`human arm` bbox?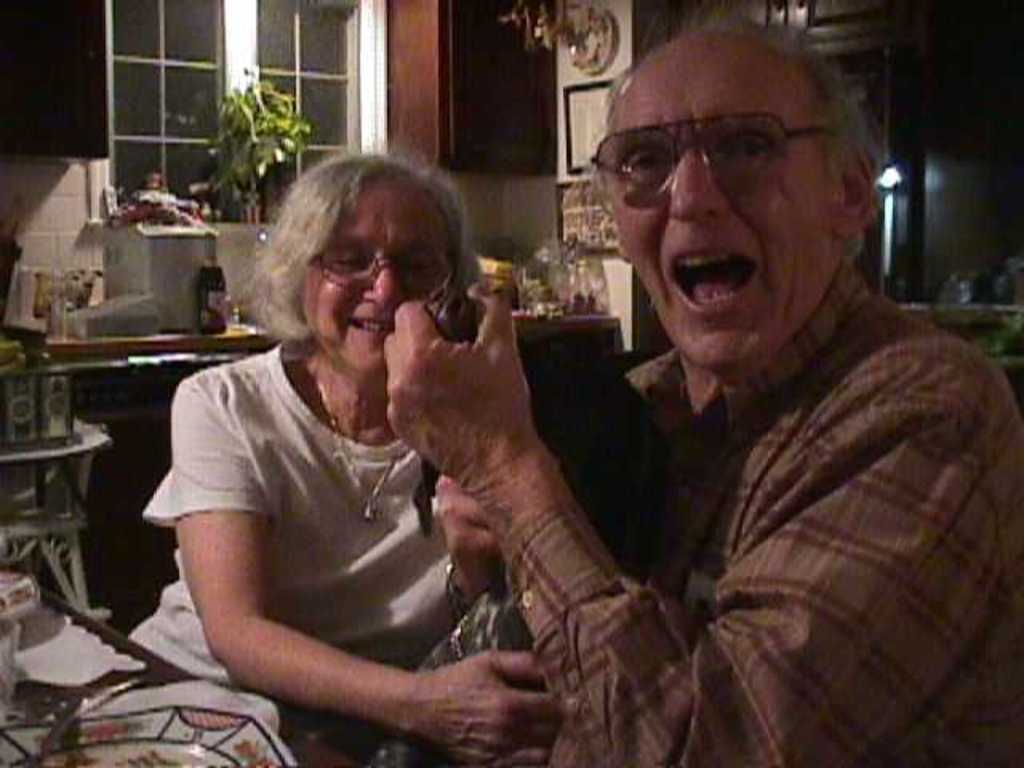
125, 371, 440, 747
